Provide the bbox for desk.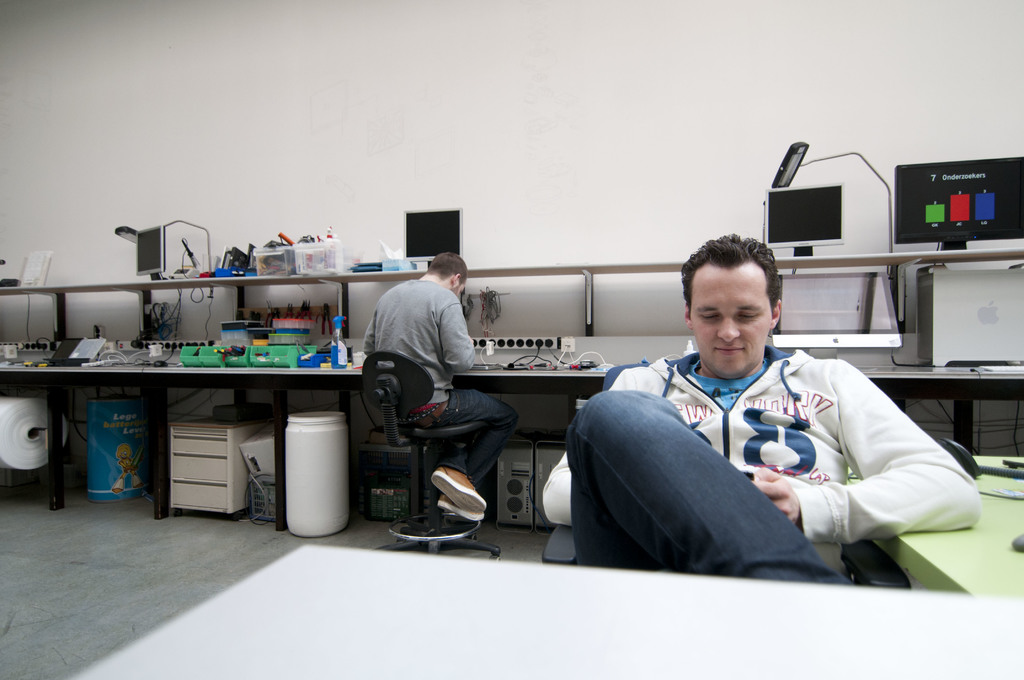
BBox(1, 264, 1020, 512).
